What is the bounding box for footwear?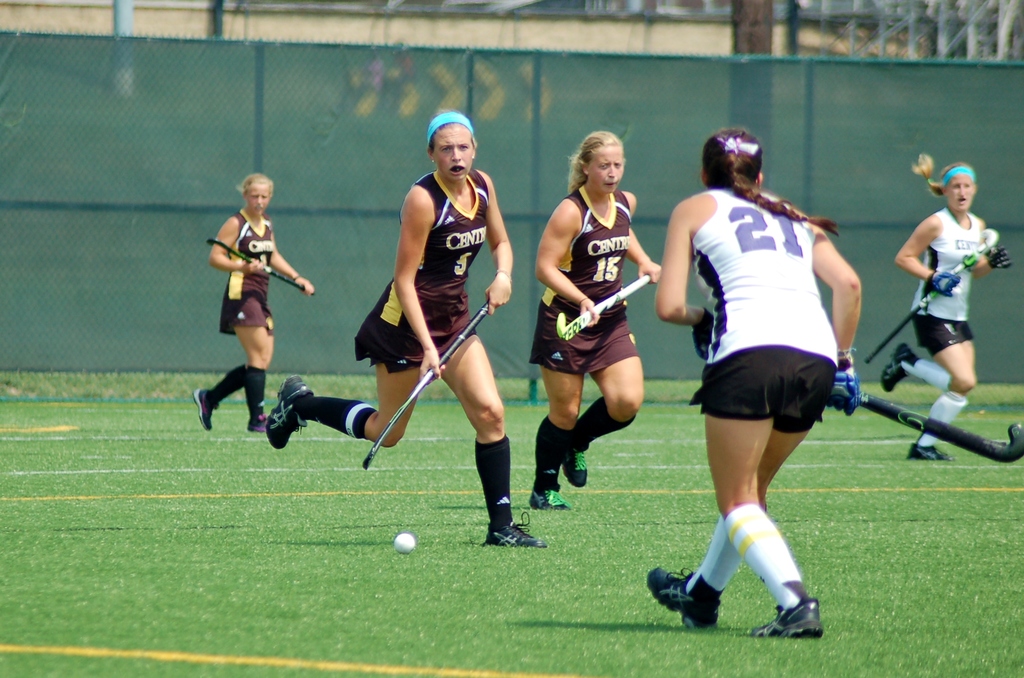
[476, 513, 547, 559].
